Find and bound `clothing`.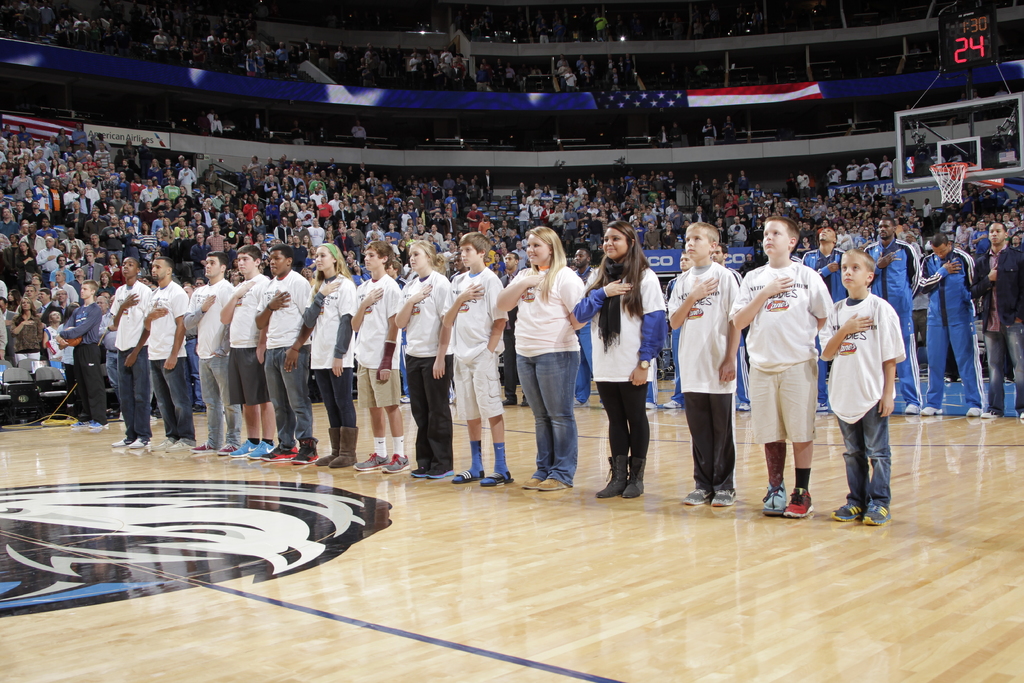
Bound: 798, 243, 853, 298.
